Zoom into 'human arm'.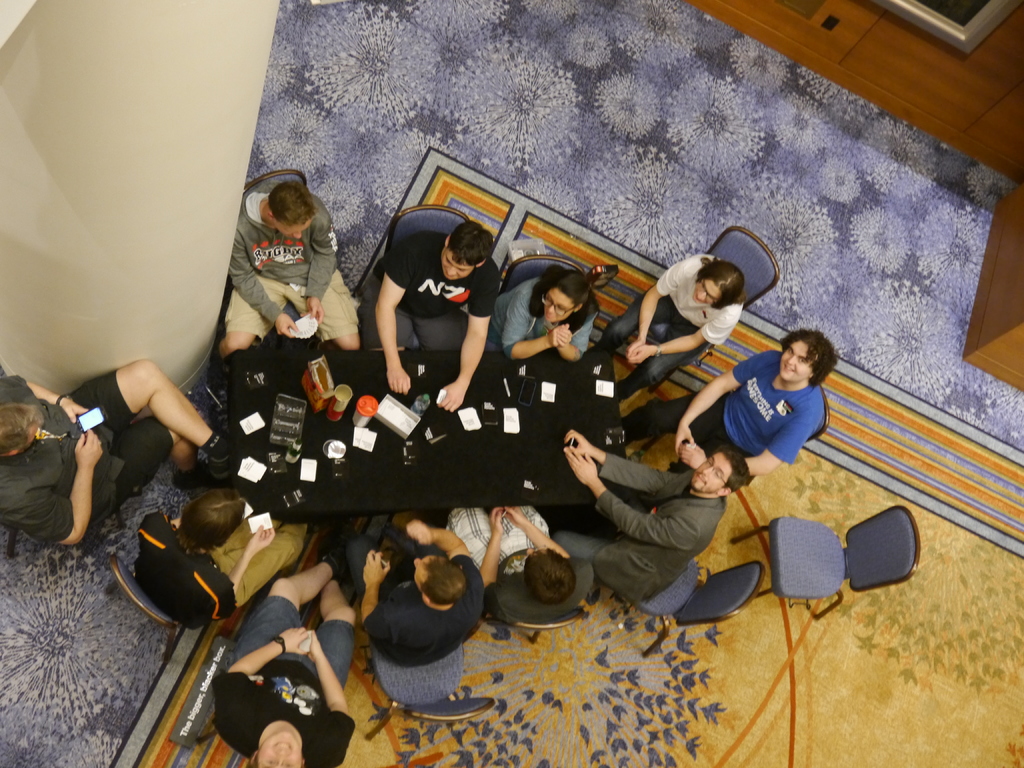
Zoom target: 411, 503, 474, 588.
